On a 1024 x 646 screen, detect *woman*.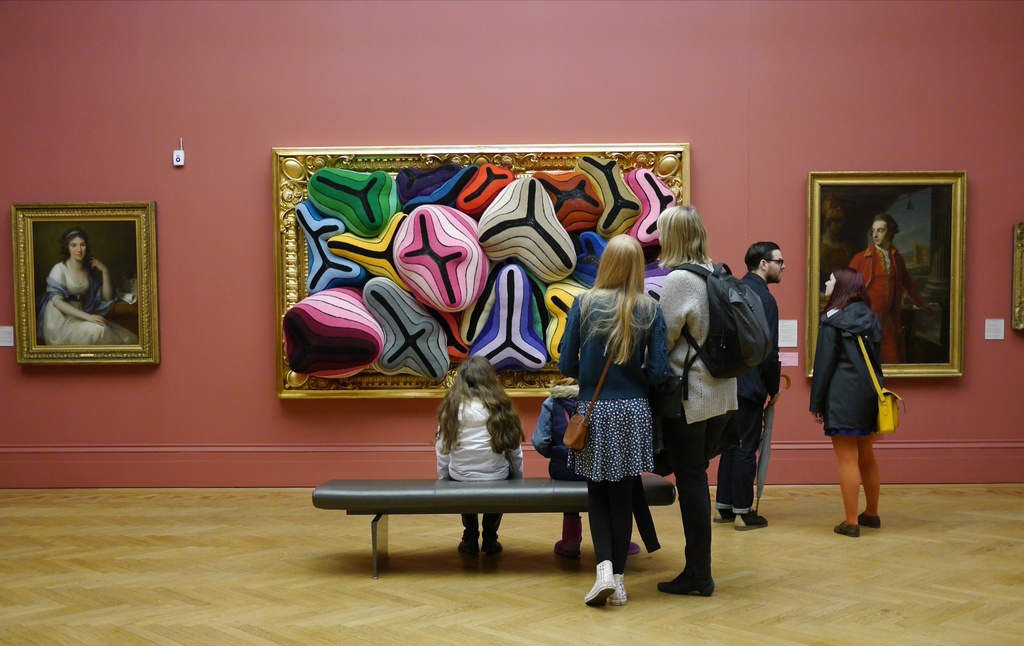
(left=650, top=206, right=737, bottom=594).
